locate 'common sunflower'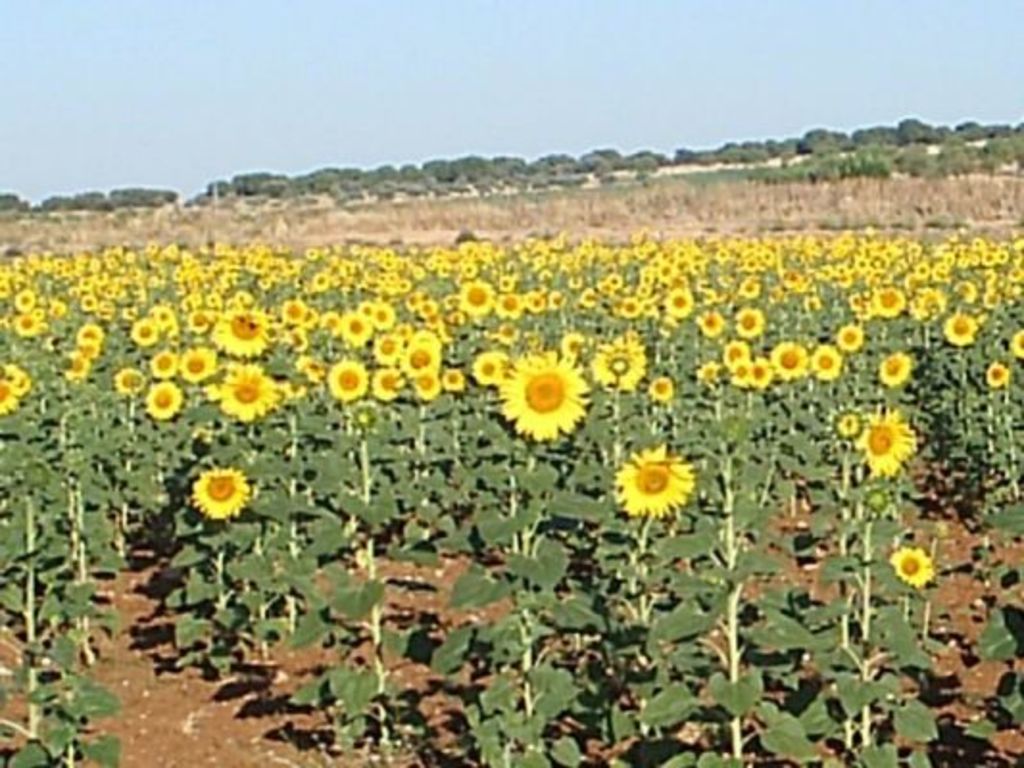
984, 361, 1011, 382
